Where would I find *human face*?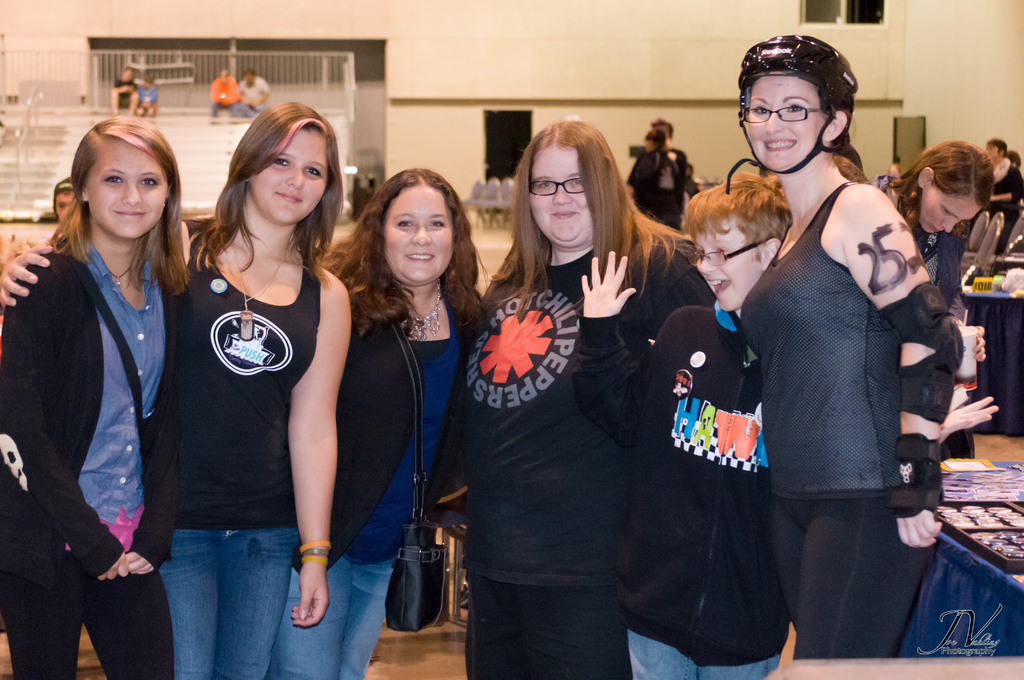
At 926:182:976:233.
